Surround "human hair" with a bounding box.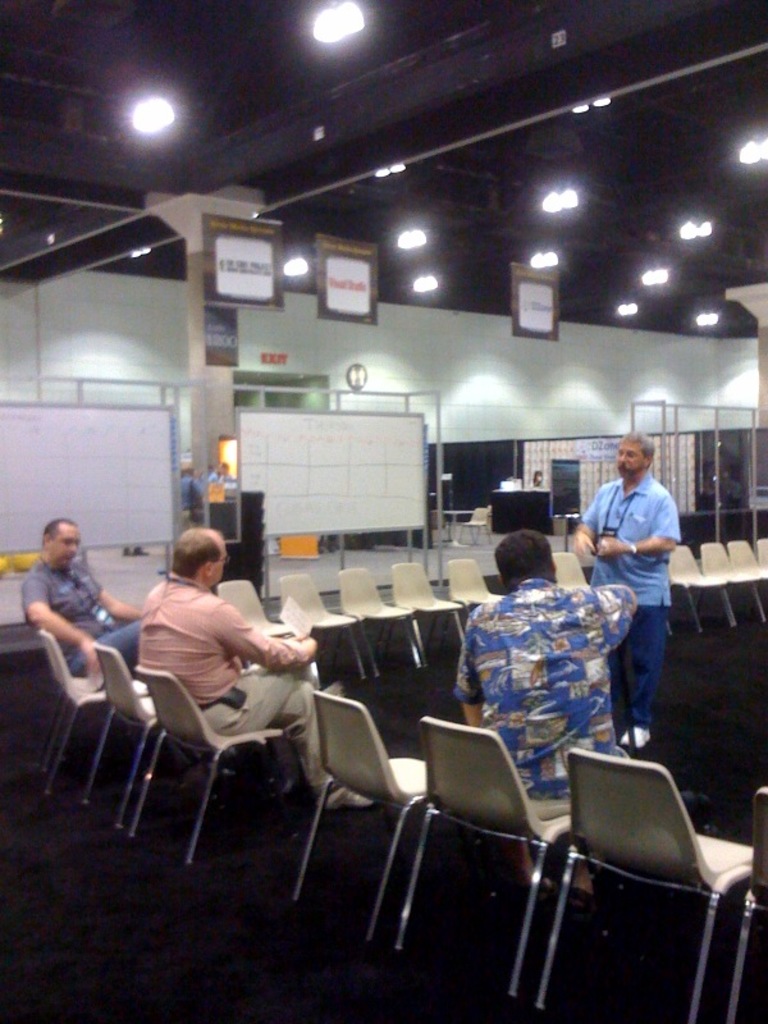
[45,517,67,538].
